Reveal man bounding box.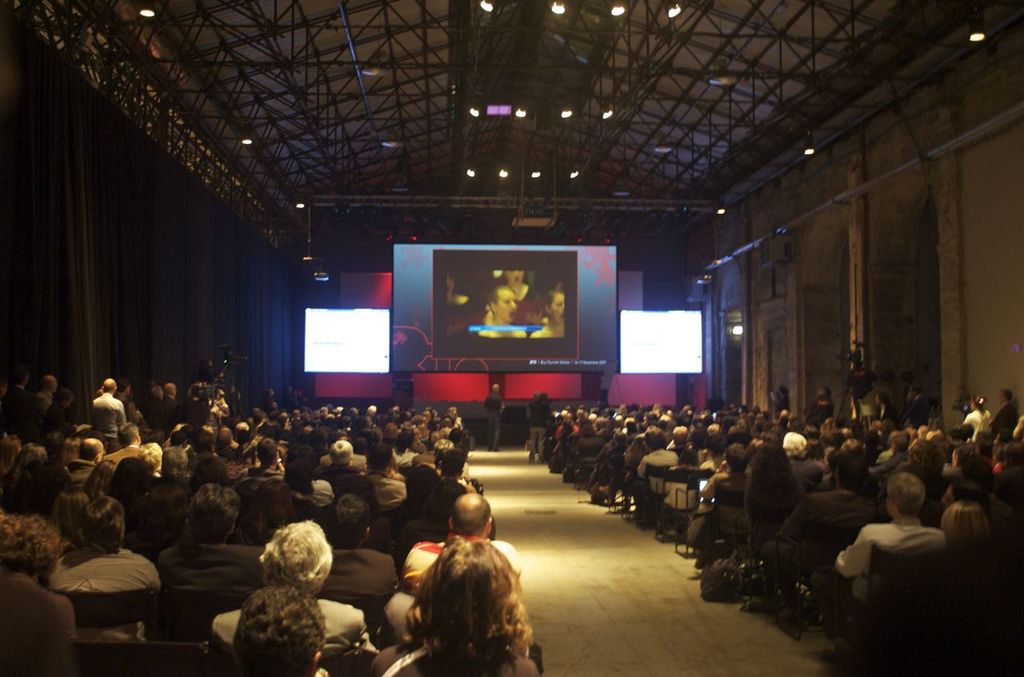
Revealed: x1=962 y1=391 x2=991 y2=443.
